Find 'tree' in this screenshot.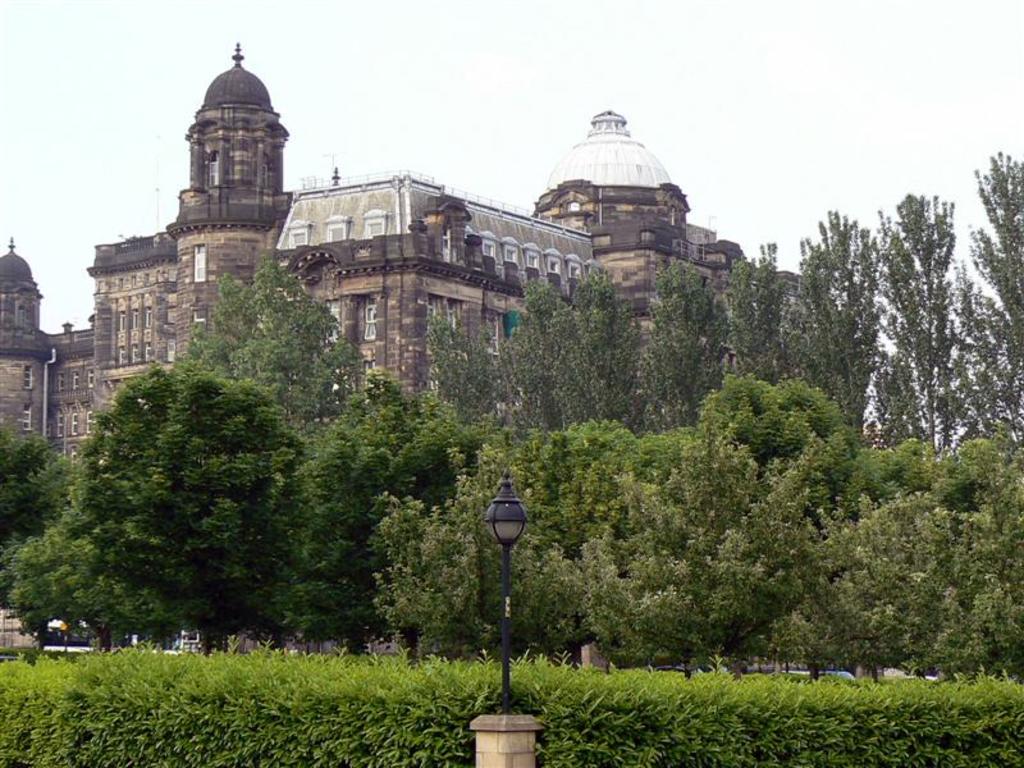
The bounding box for 'tree' is [564, 262, 634, 433].
